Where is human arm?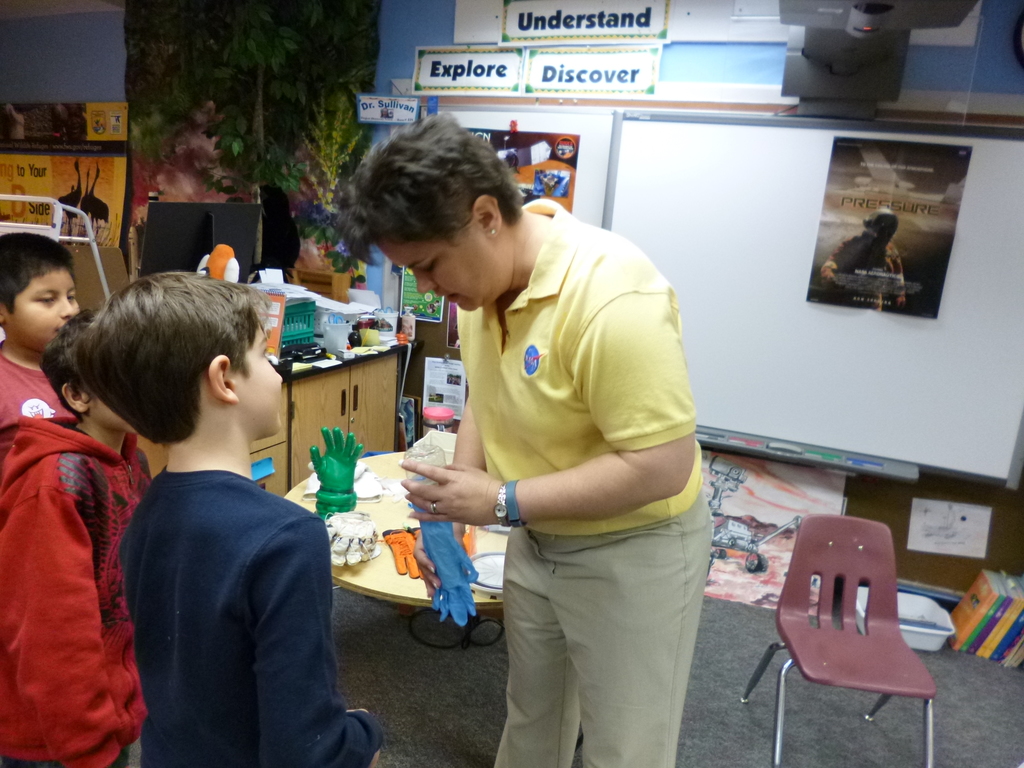
BBox(308, 426, 366, 516).
